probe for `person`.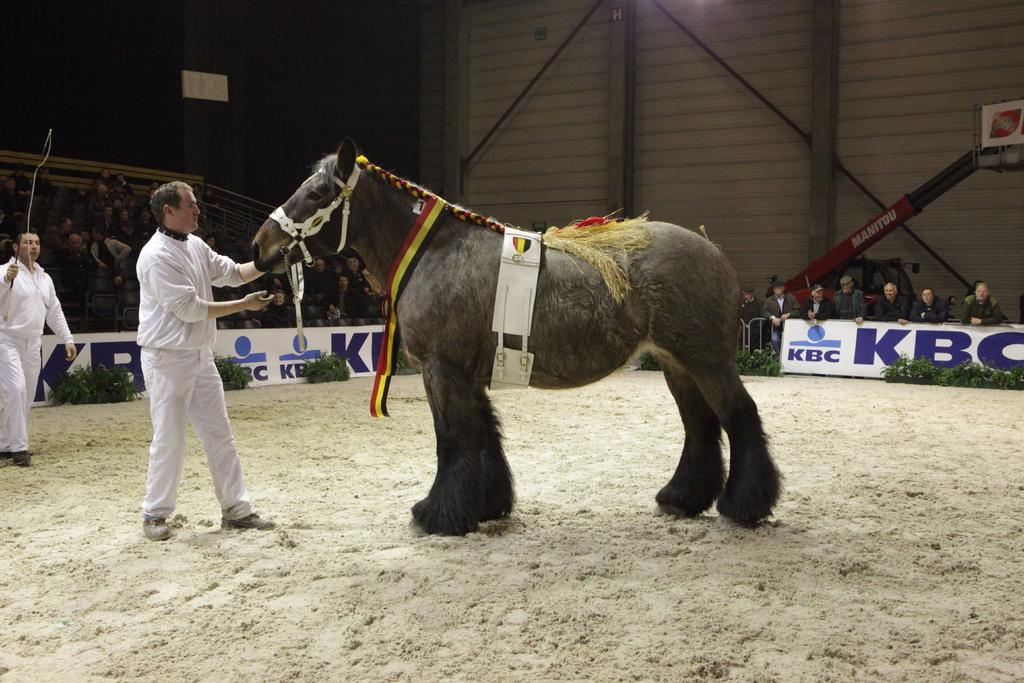
Probe result: (left=115, top=217, right=135, bottom=241).
